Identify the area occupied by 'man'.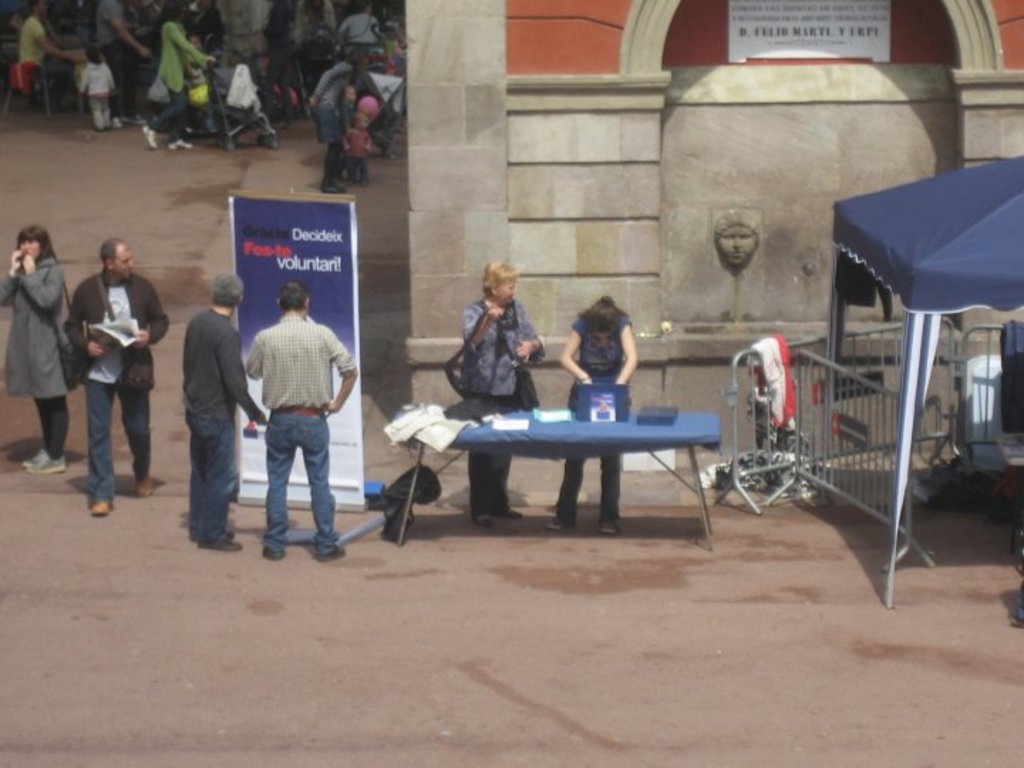
Area: select_region(61, 239, 168, 513).
